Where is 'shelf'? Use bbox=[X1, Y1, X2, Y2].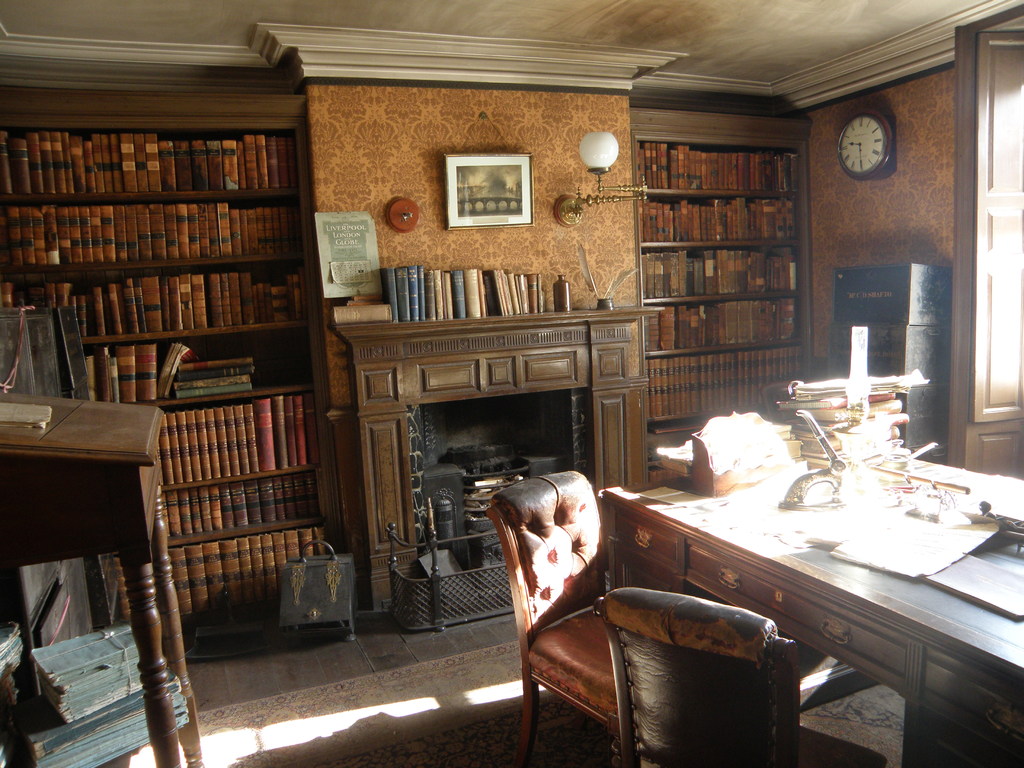
bbox=[636, 138, 798, 191].
